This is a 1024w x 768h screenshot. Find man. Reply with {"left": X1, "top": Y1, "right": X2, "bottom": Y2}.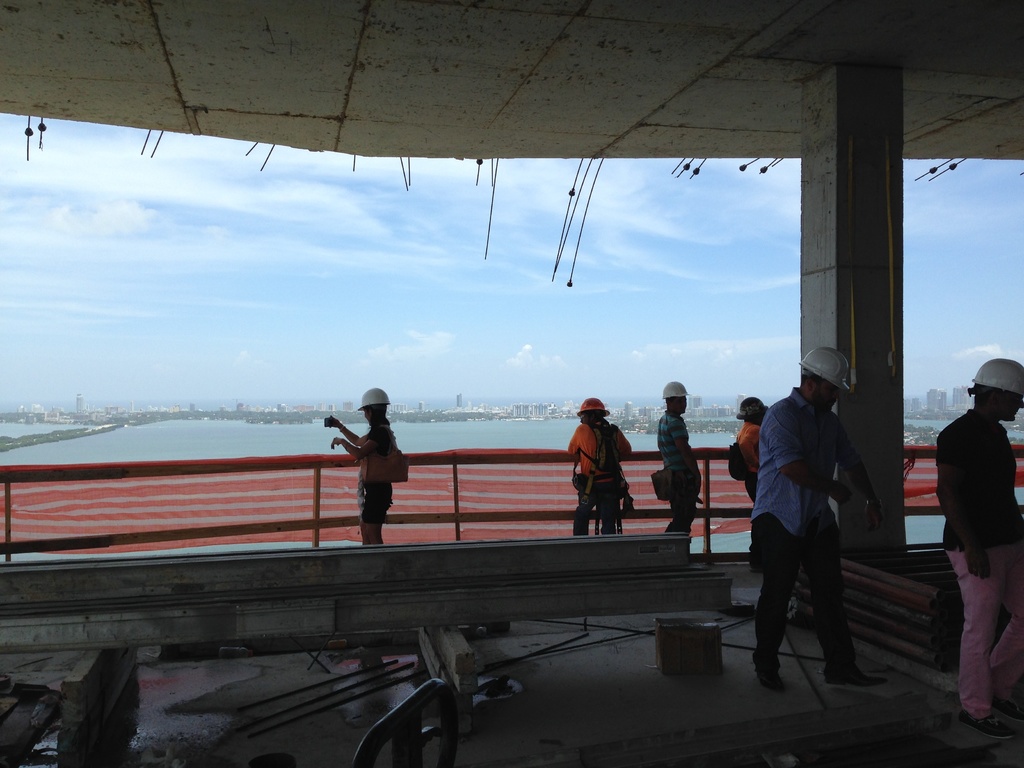
{"left": 934, "top": 353, "right": 1023, "bottom": 745}.
